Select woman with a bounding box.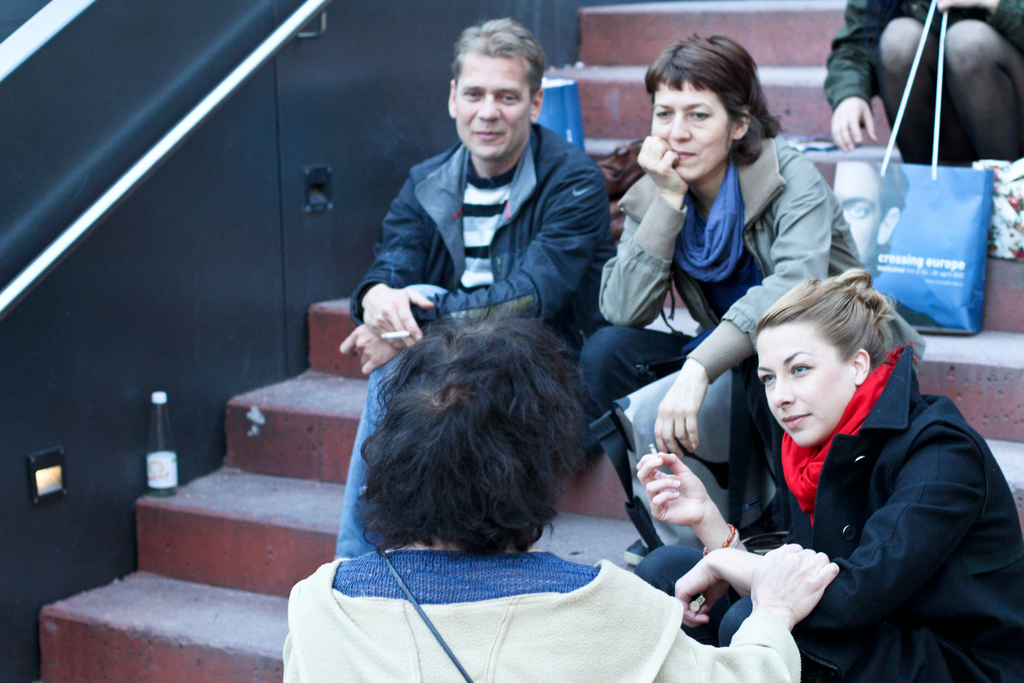
(x1=276, y1=300, x2=845, y2=682).
